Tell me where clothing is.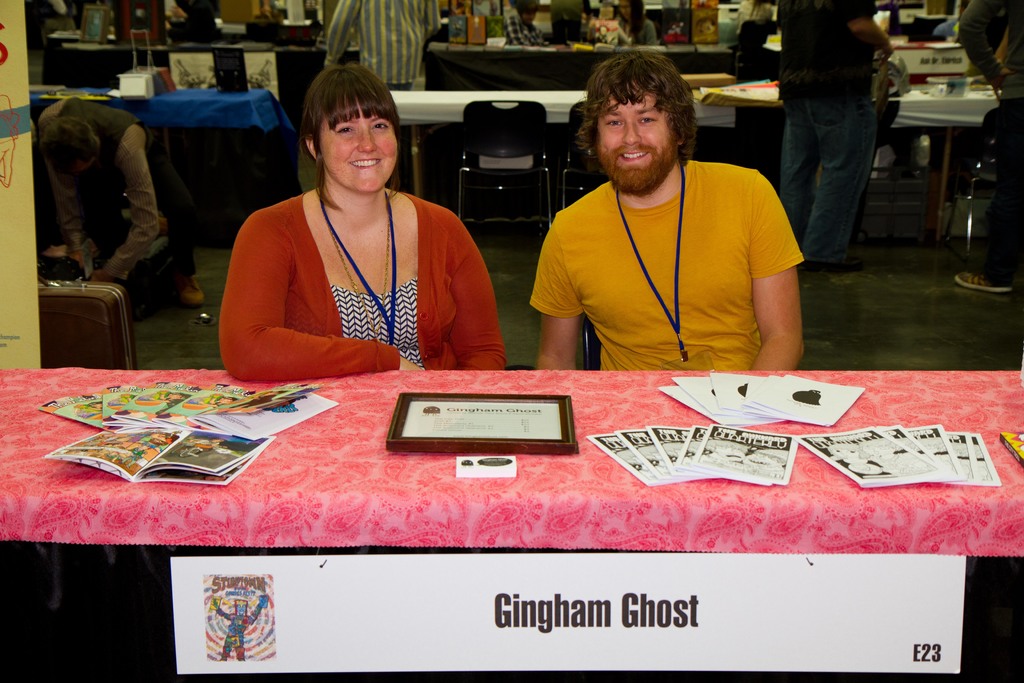
clothing is at 232:160:489:375.
